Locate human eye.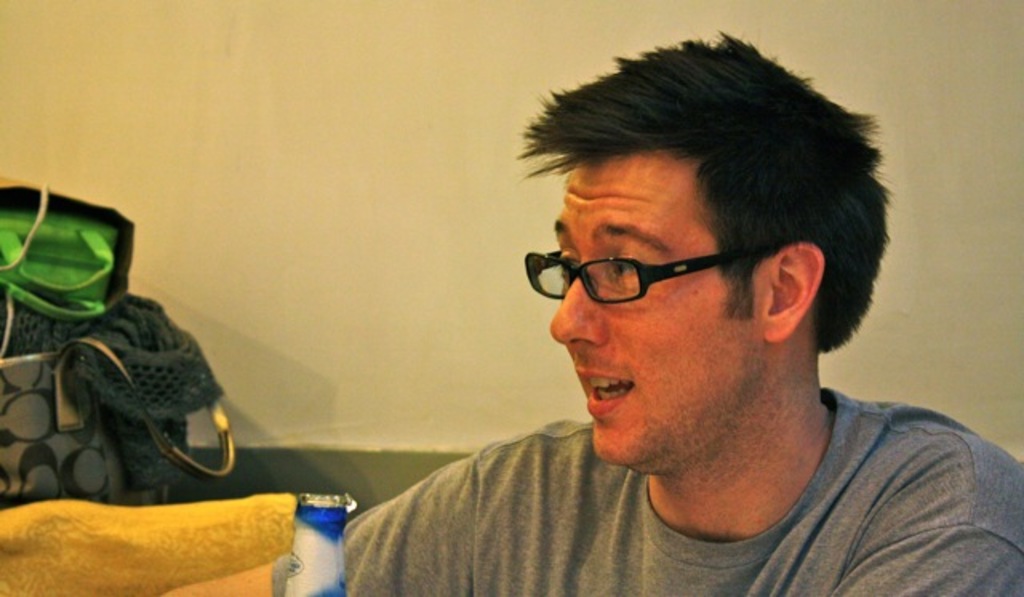
Bounding box: x1=555, y1=250, x2=579, y2=280.
